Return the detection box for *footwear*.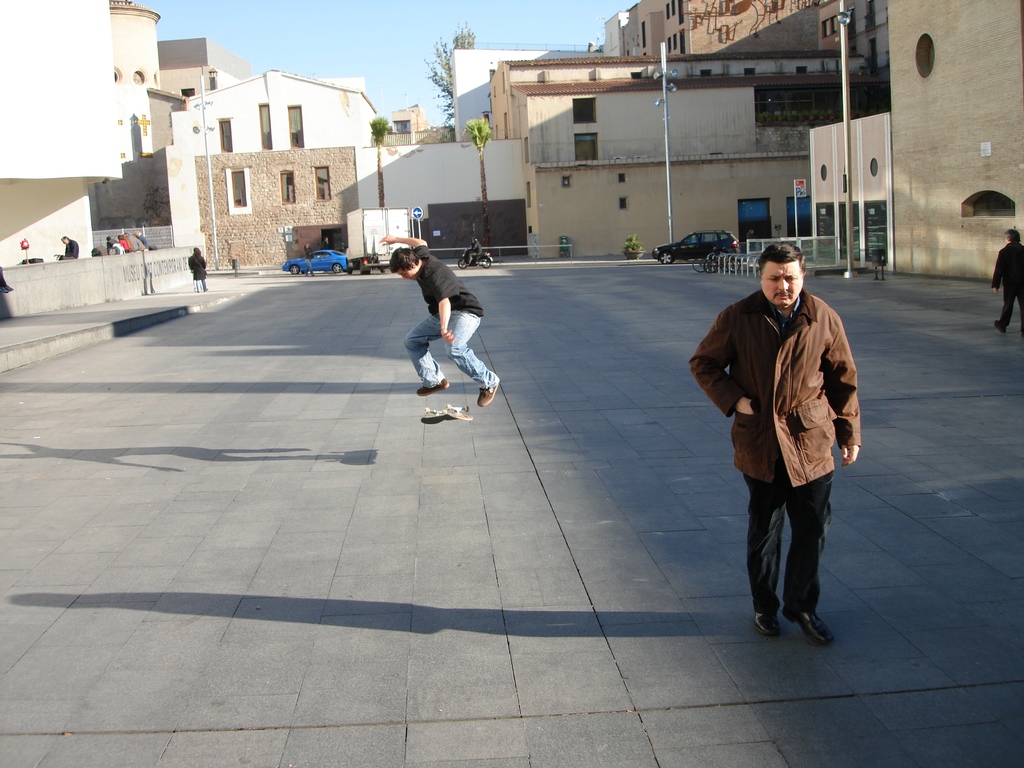
detection(479, 372, 497, 408).
